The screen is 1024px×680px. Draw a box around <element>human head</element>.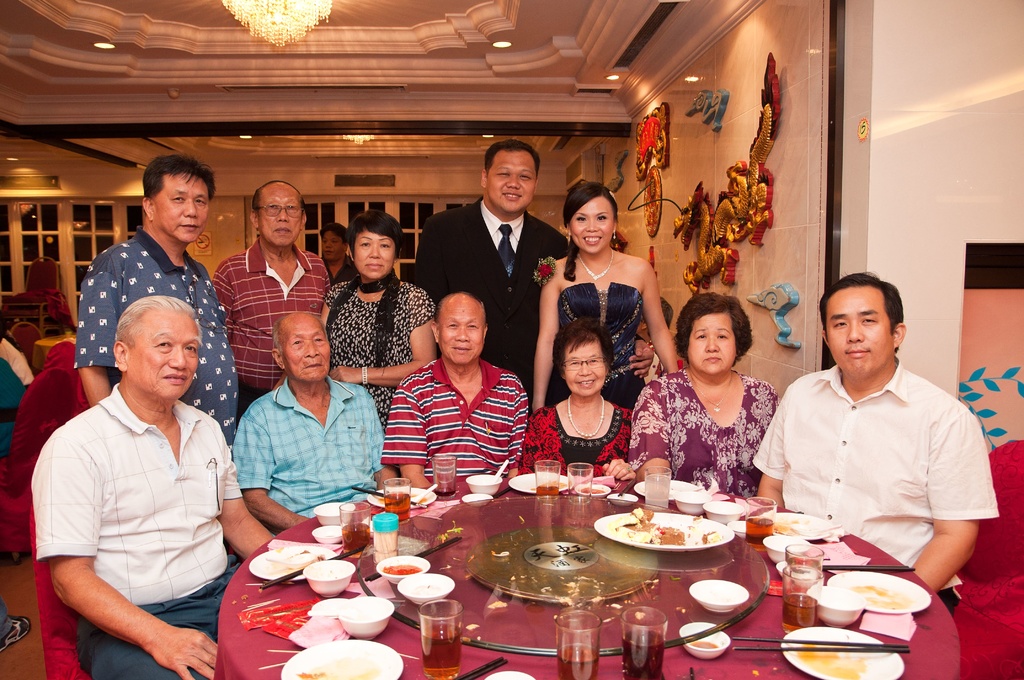
bbox(822, 277, 911, 359).
